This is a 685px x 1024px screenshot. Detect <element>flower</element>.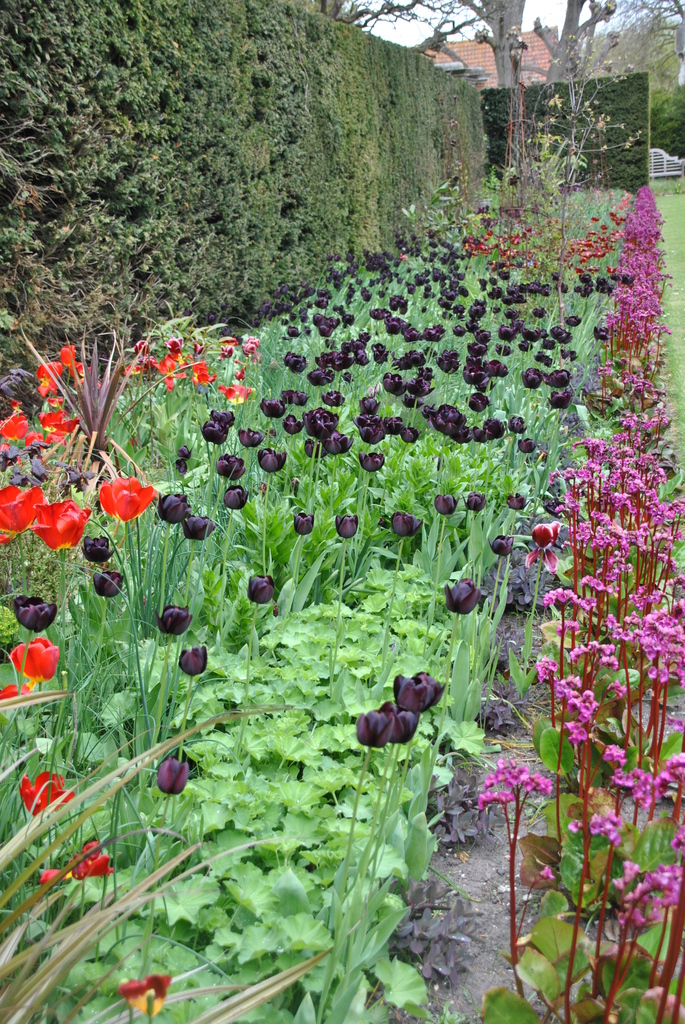
{"x1": 0, "y1": 406, "x2": 33, "y2": 445}.
